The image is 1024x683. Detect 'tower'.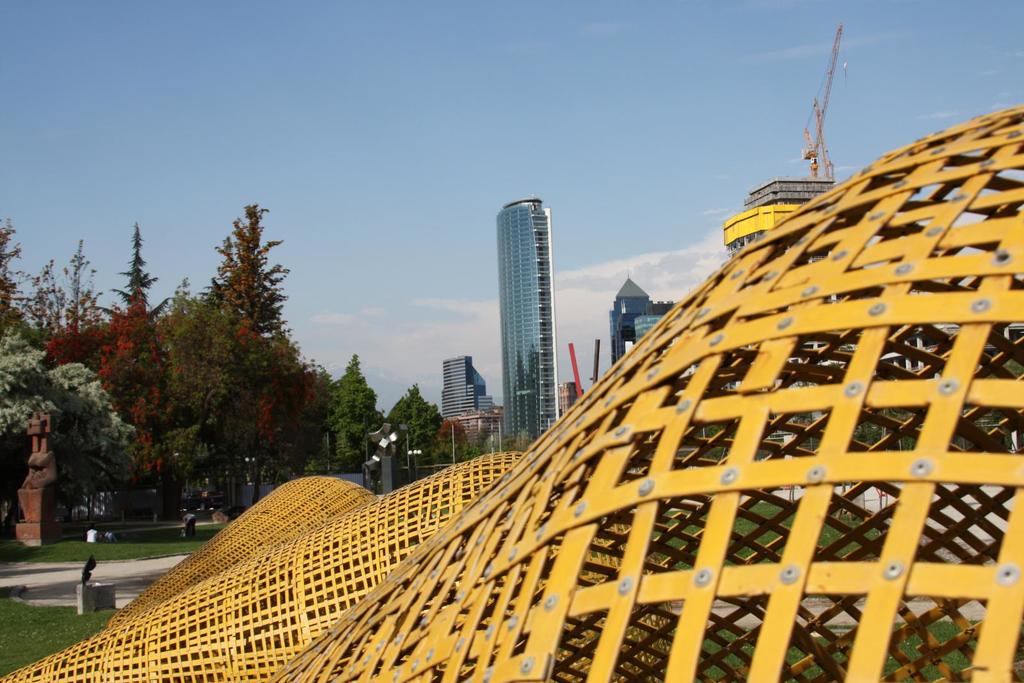
Detection: crop(481, 168, 579, 423).
